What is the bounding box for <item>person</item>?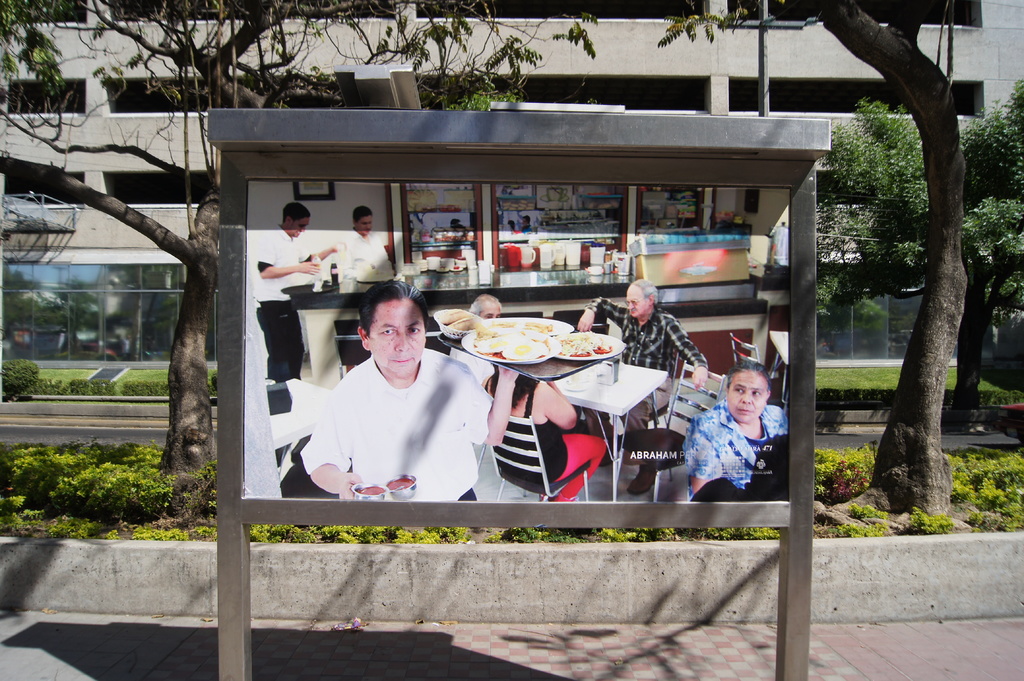
687, 359, 799, 498.
